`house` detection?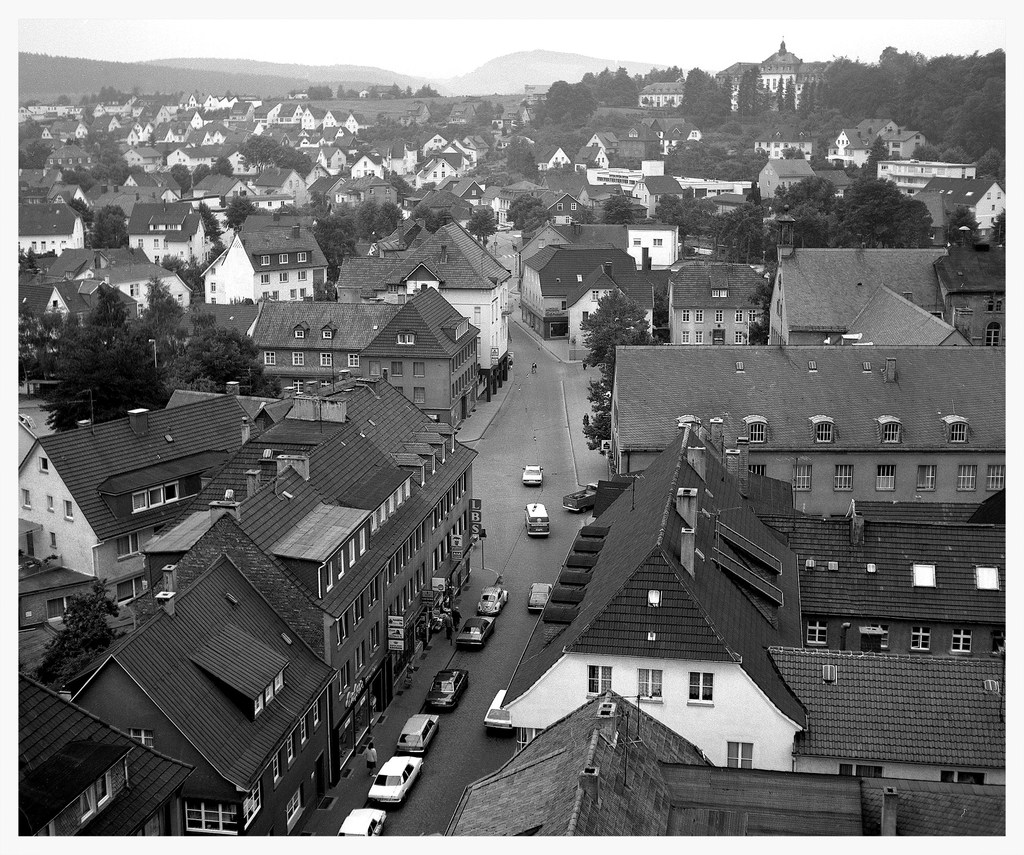
x1=822, y1=138, x2=1010, y2=243
